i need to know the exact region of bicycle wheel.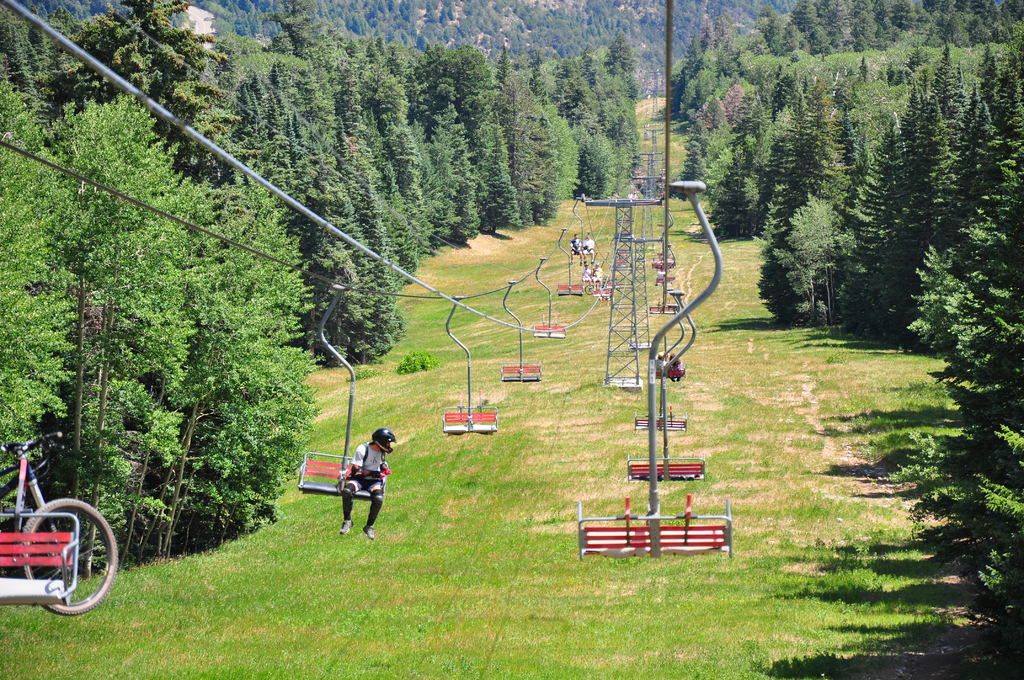
Region: (x1=17, y1=503, x2=104, y2=619).
